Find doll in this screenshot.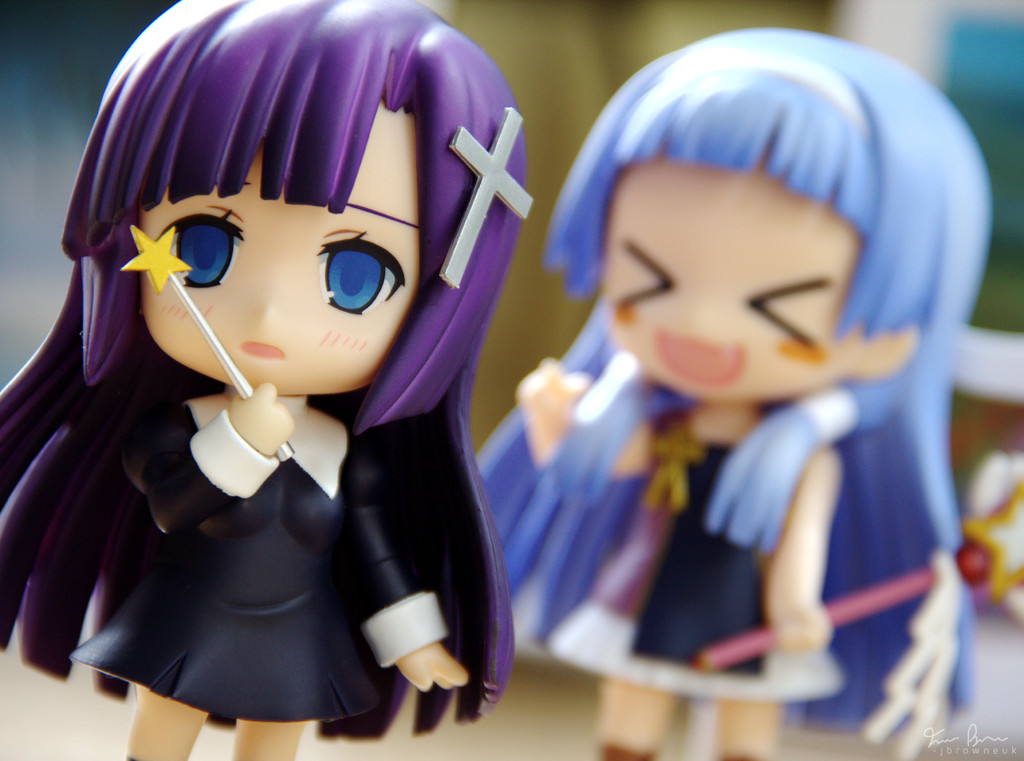
The bounding box for doll is [left=0, top=0, right=522, bottom=760].
